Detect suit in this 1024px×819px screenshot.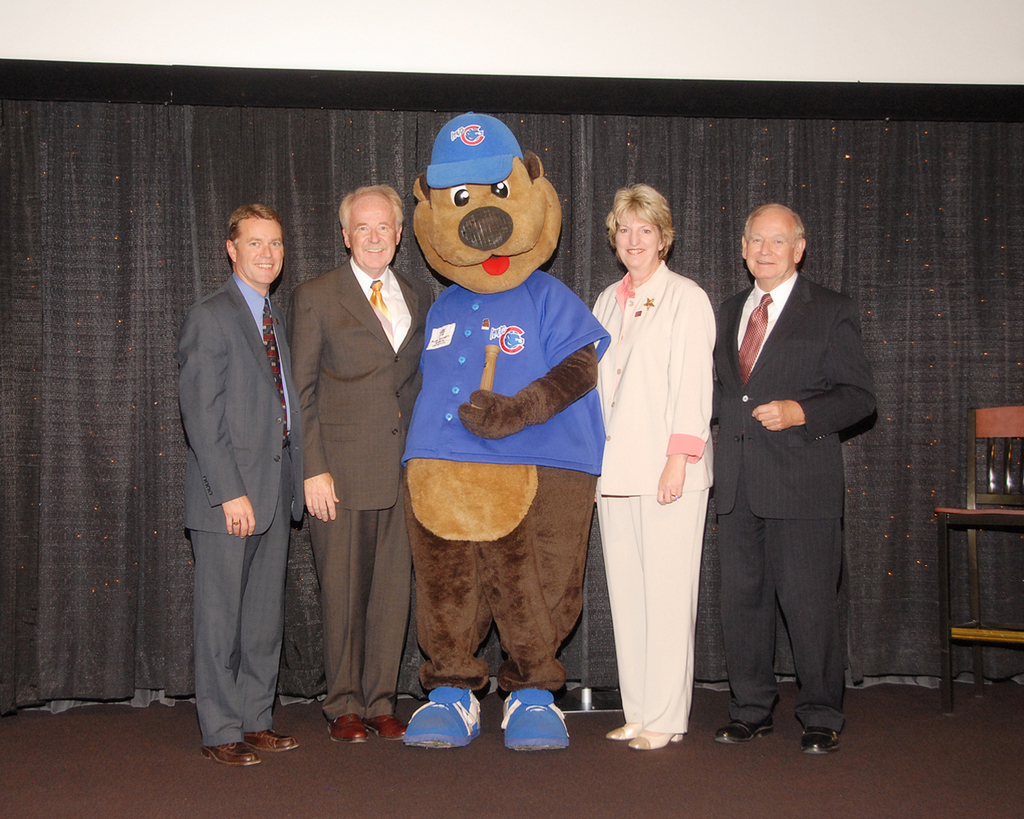
Detection: (288,262,433,723).
